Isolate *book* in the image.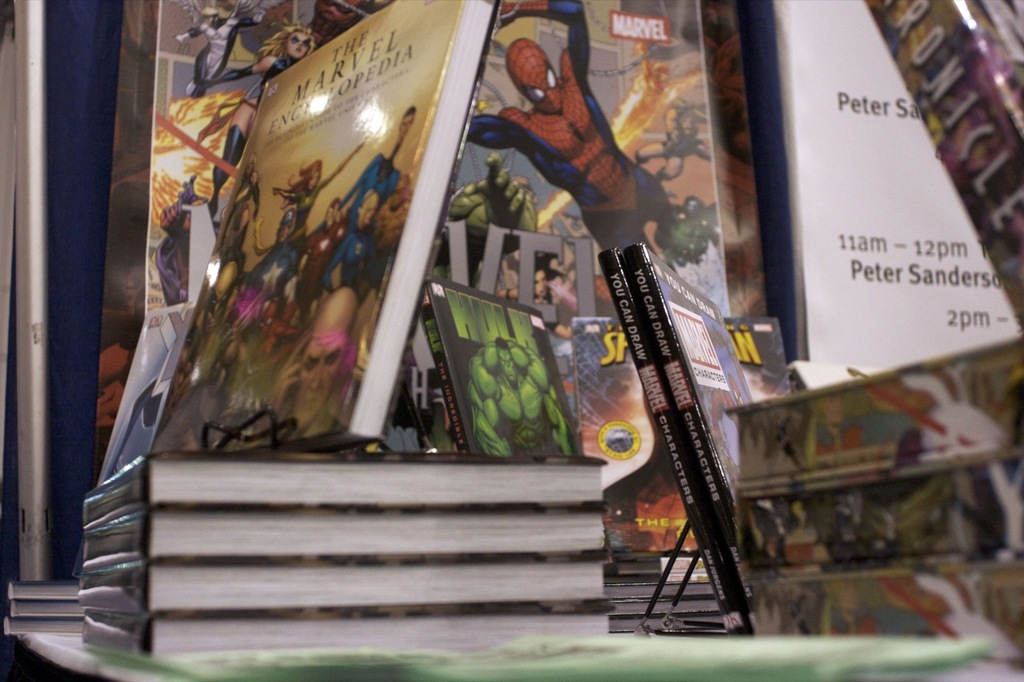
Isolated region: 77, 557, 612, 608.
